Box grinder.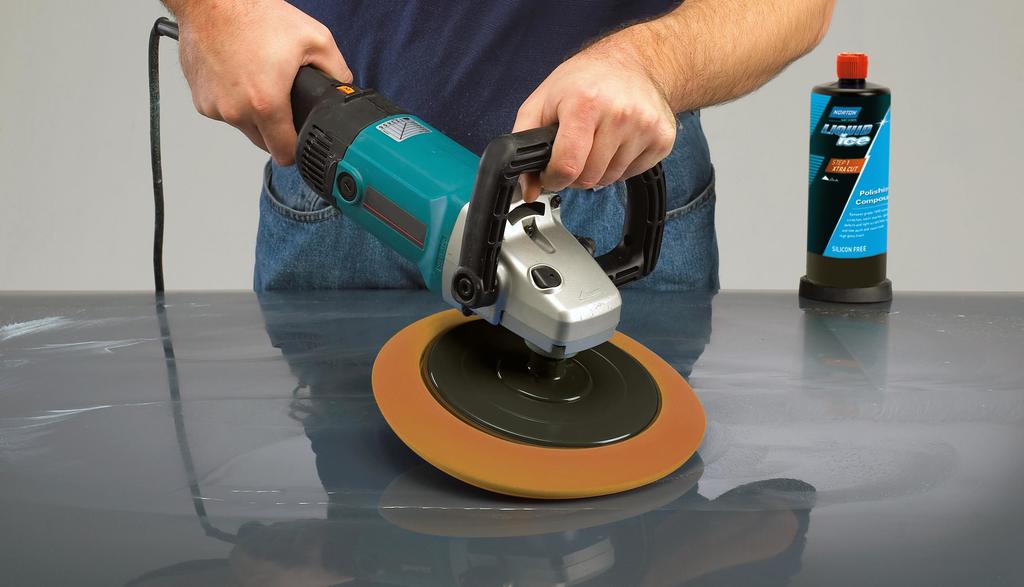
bbox(147, 15, 707, 500).
